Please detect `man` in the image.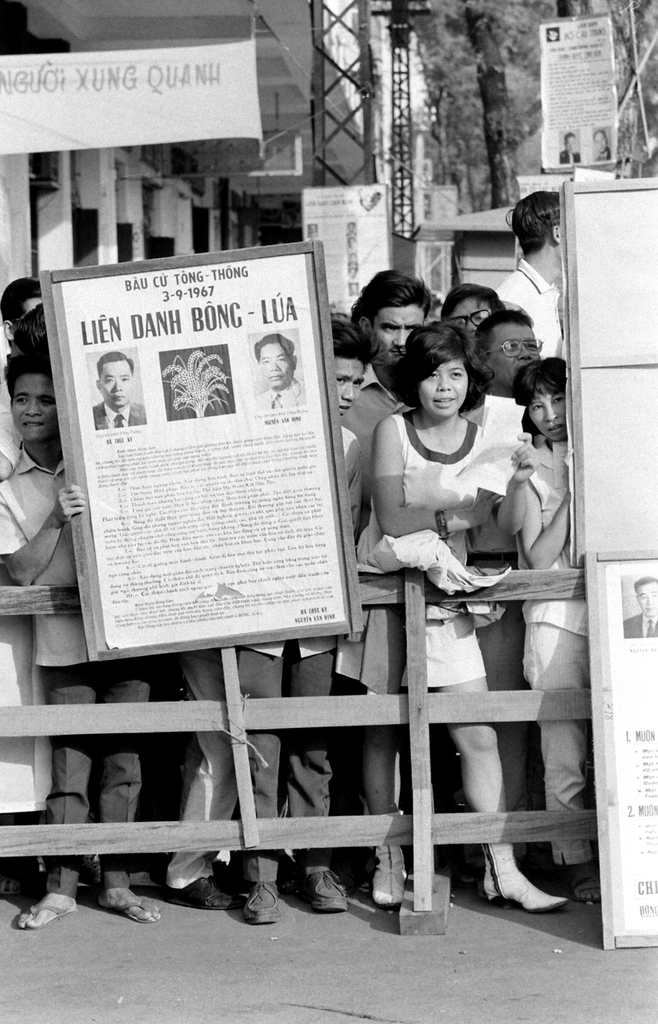
(left=90, top=351, right=149, bottom=424).
